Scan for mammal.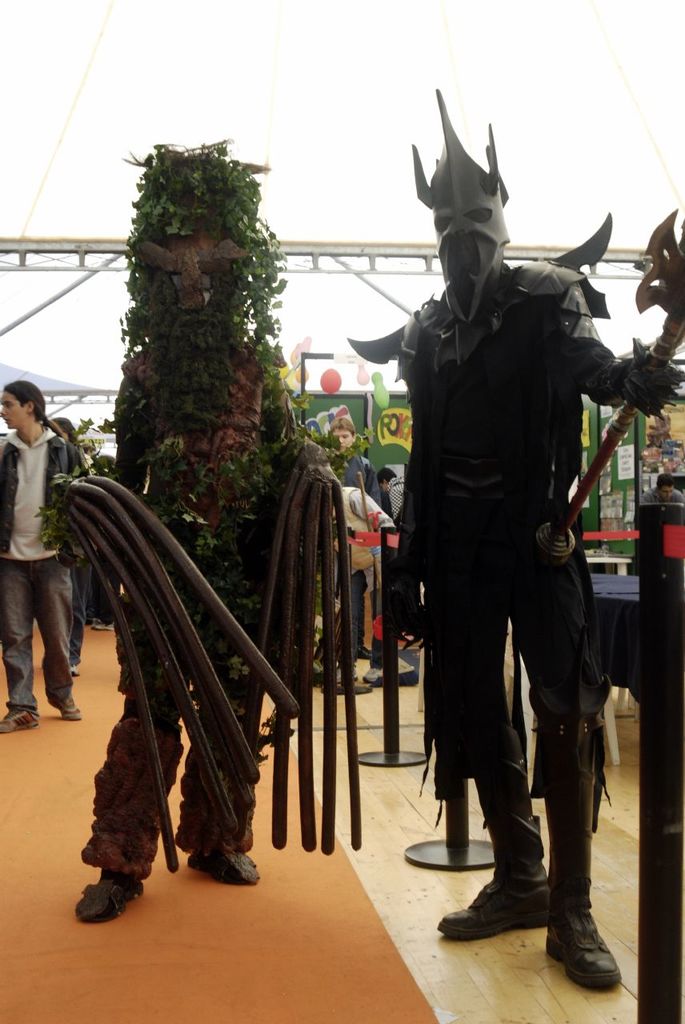
Scan result: bbox=(32, 131, 342, 920).
